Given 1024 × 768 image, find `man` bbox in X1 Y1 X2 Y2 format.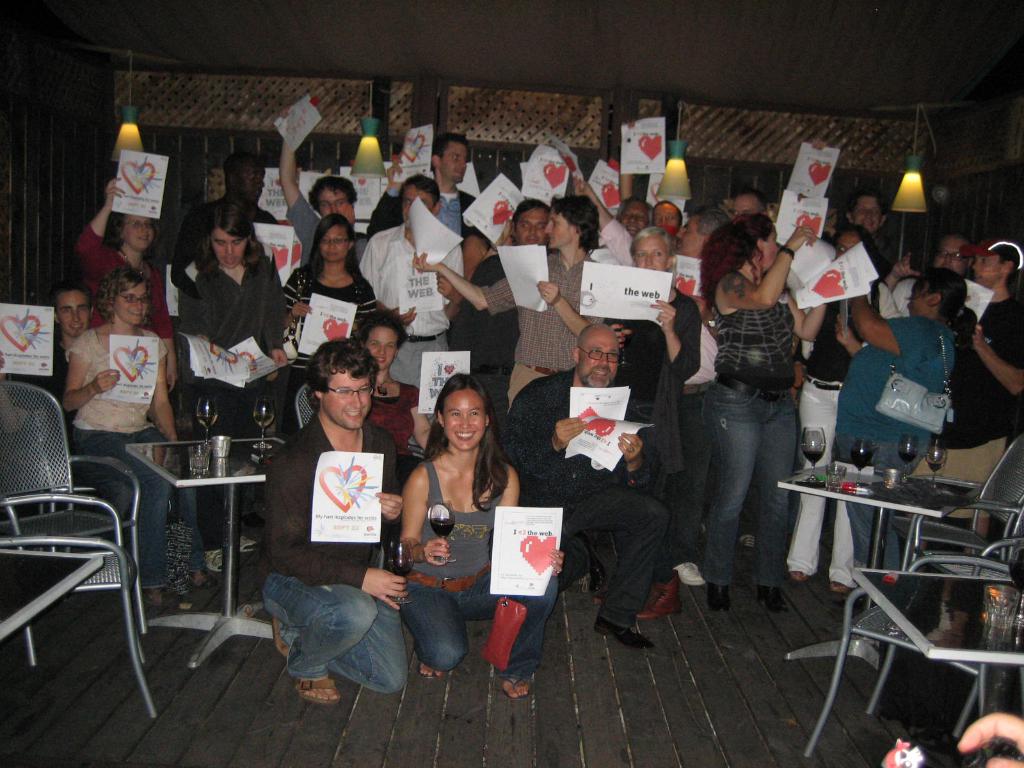
449 198 554 436.
